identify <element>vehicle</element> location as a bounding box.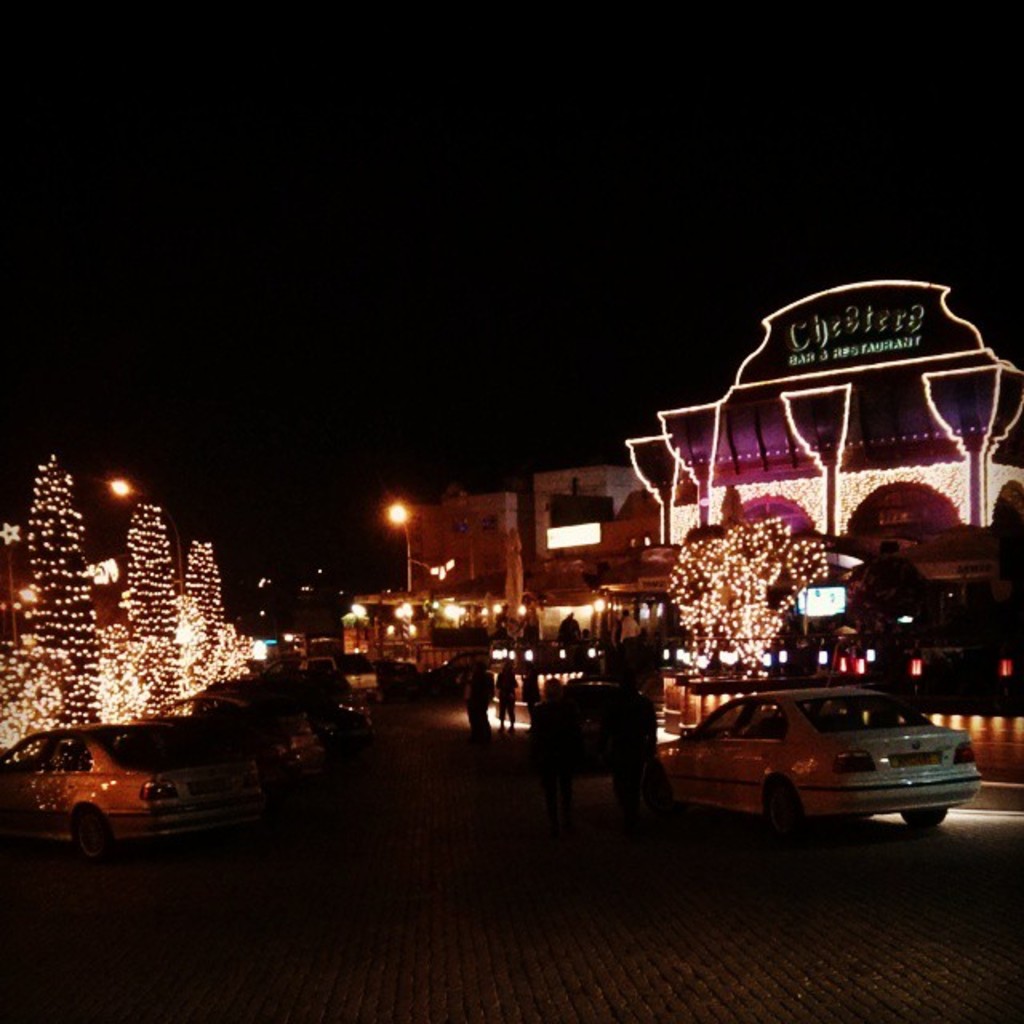
bbox(0, 725, 267, 859).
